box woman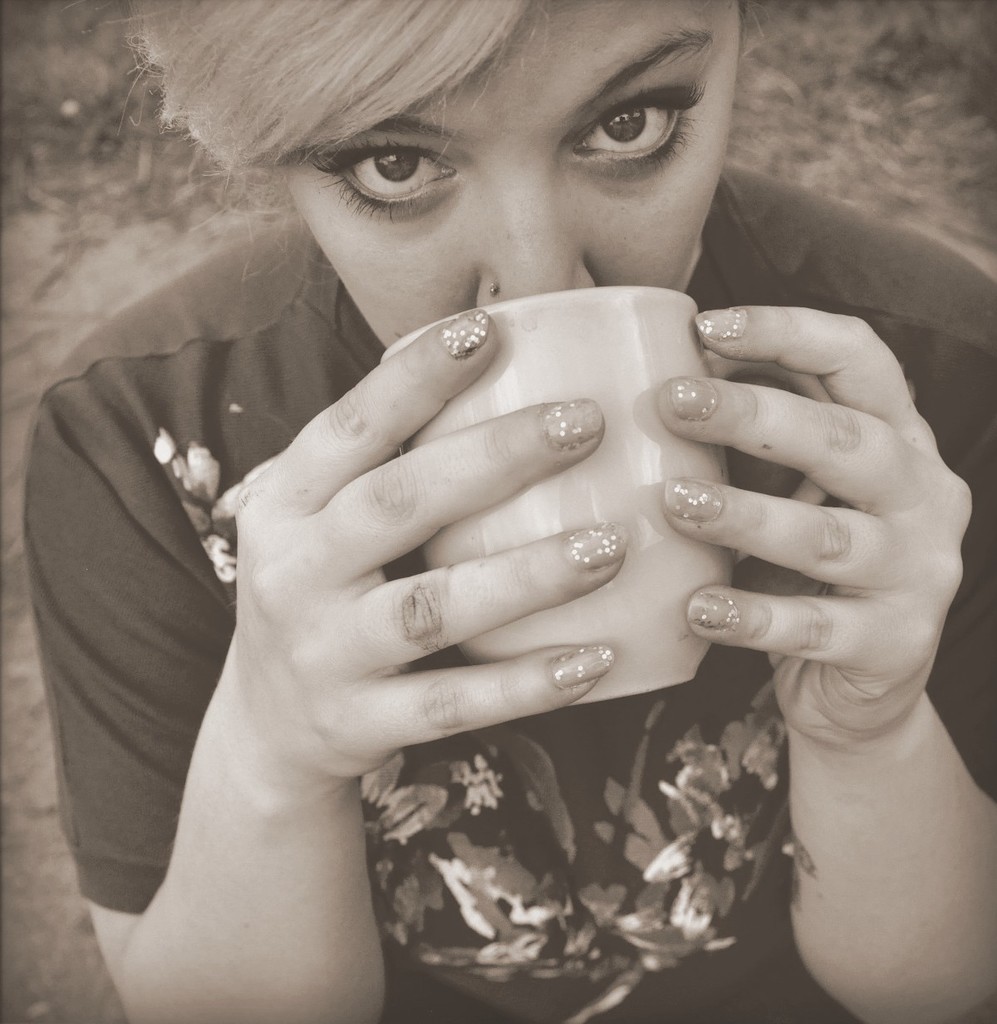
44 3 901 1018
